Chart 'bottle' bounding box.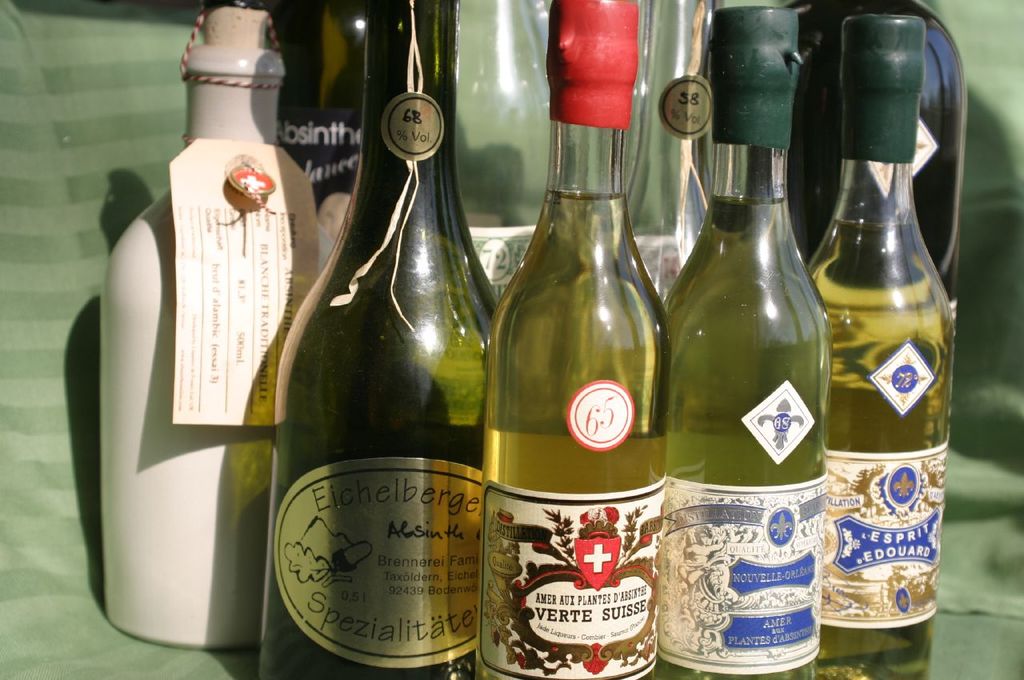
Charted: x1=802 y1=10 x2=954 y2=679.
